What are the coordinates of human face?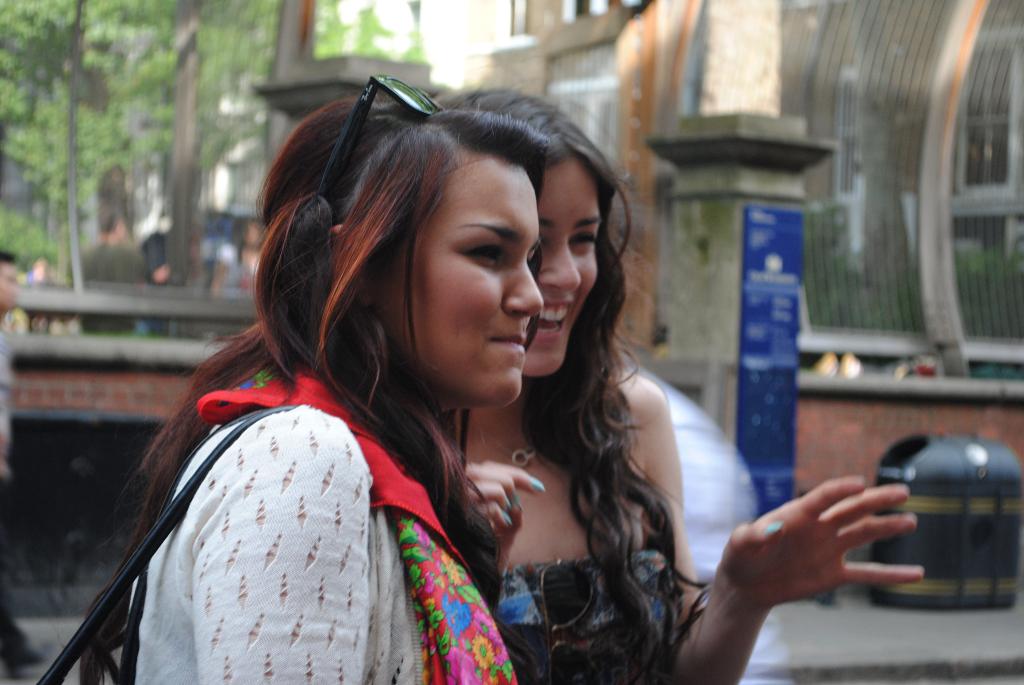
(380, 157, 543, 410).
